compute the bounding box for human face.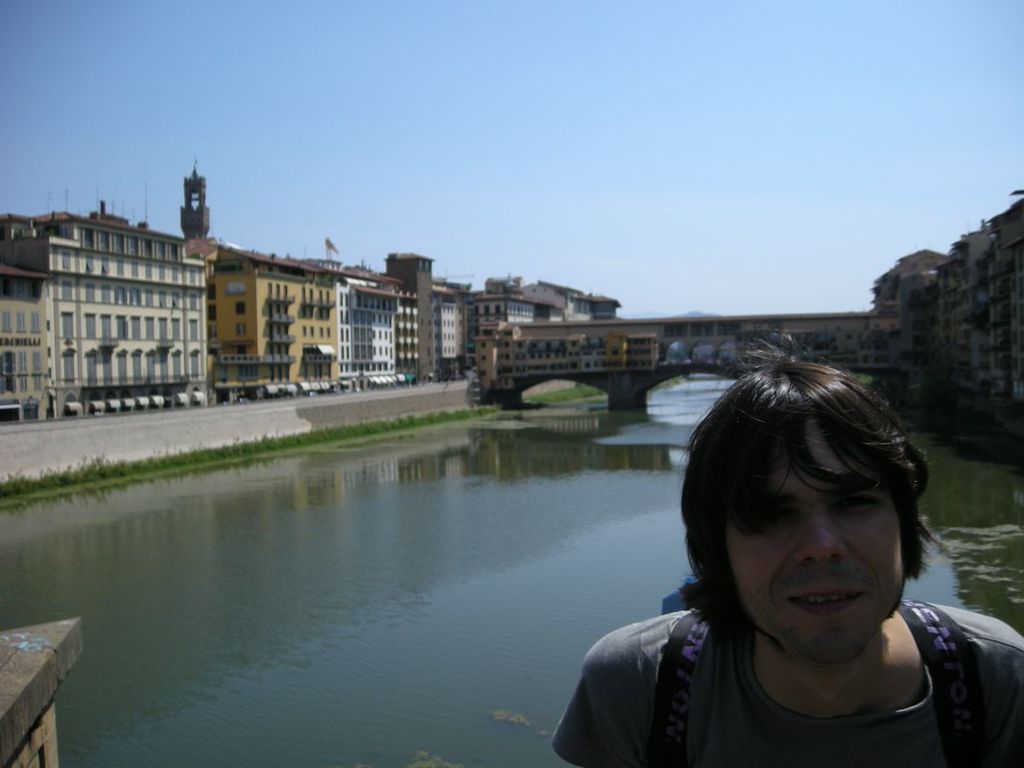
bbox(716, 461, 909, 658).
